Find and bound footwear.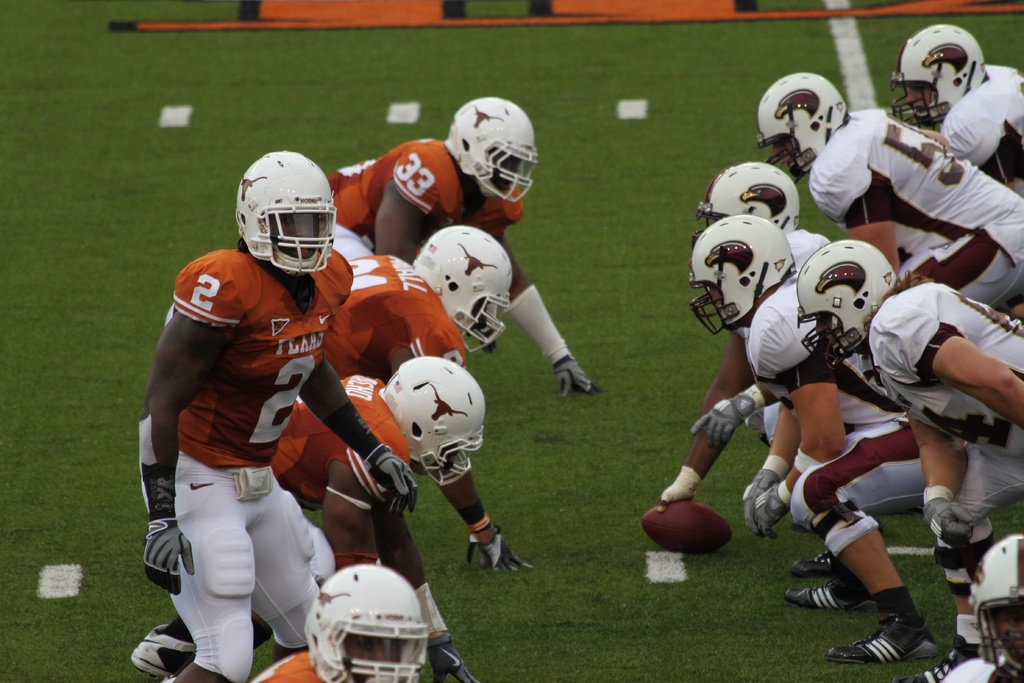
Bound: <bbox>127, 627, 194, 679</bbox>.
